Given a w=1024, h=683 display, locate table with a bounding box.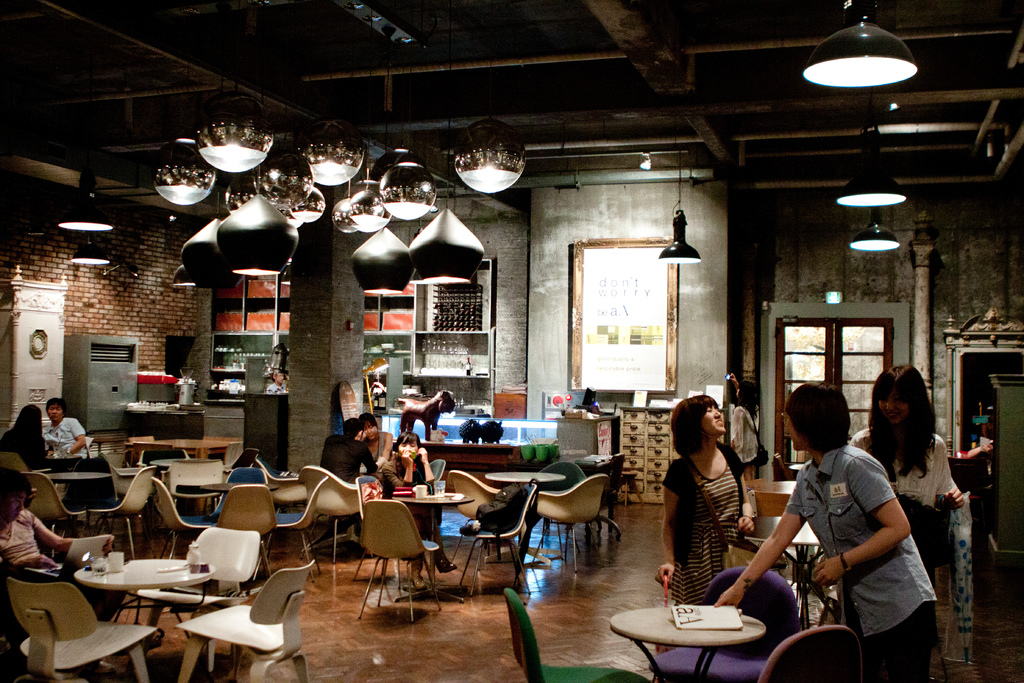
Located: bbox(607, 592, 790, 669).
